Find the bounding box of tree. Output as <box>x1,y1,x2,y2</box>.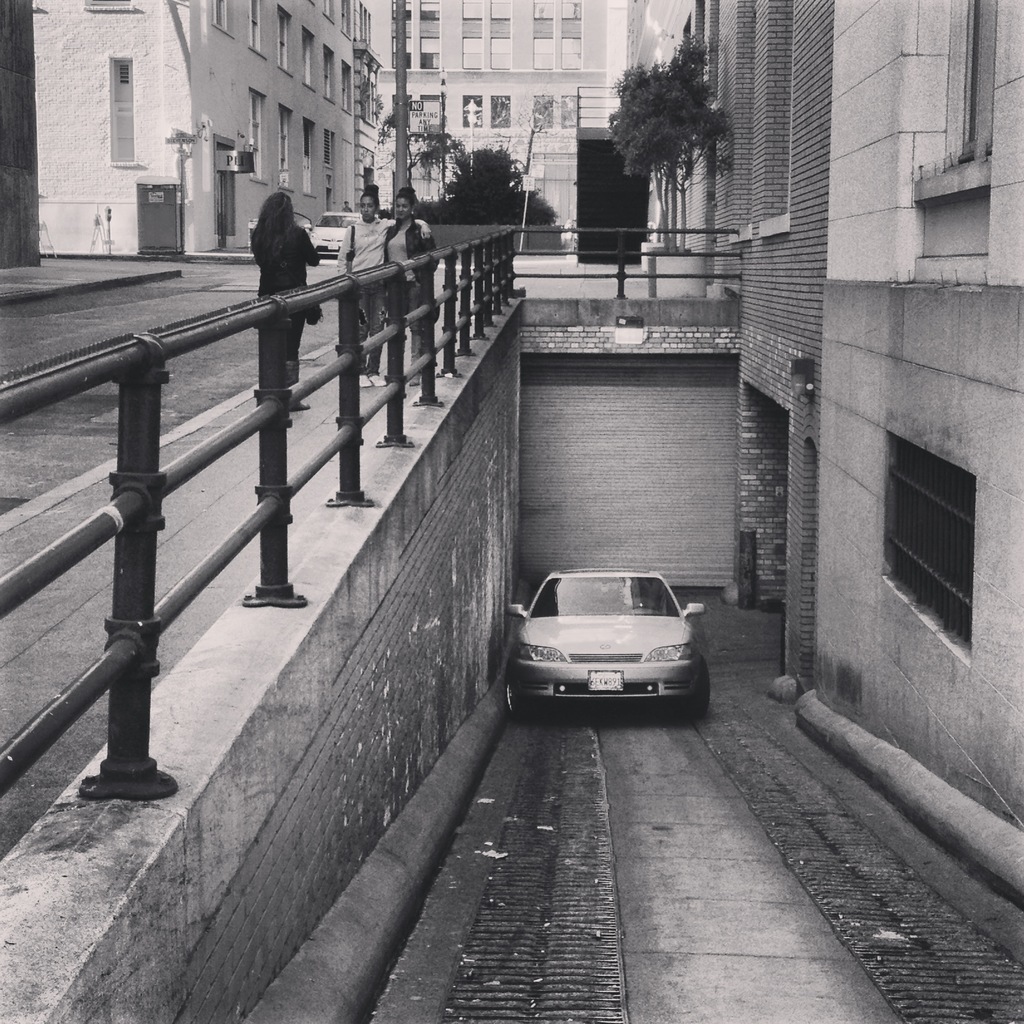
<box>604,32,733,256</box>.
